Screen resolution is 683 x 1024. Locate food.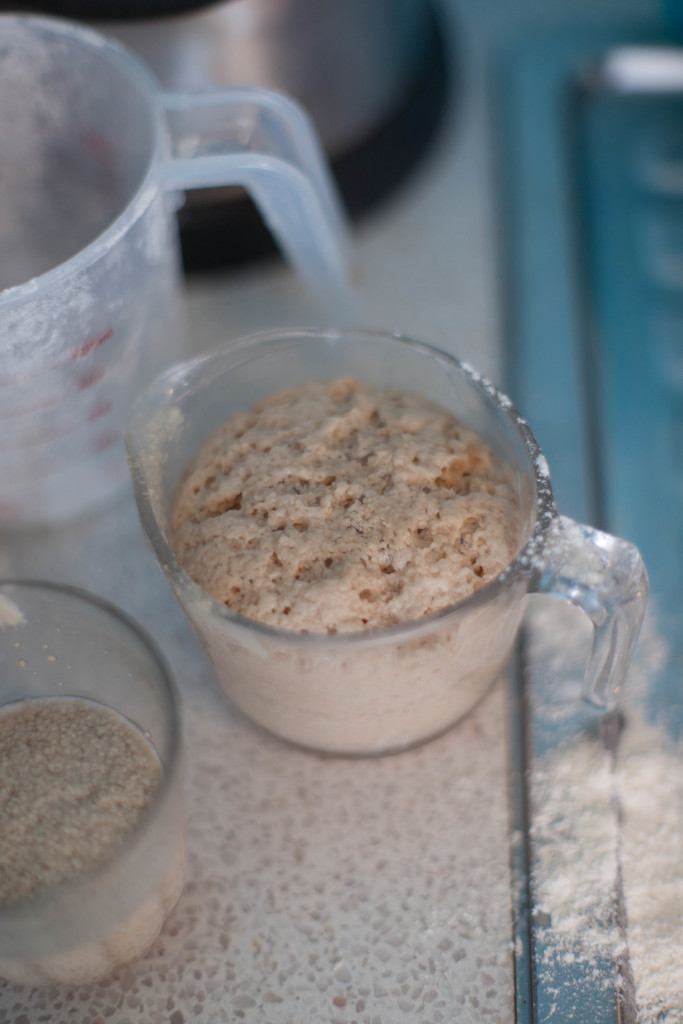
box(177, 376, 525, 762).
